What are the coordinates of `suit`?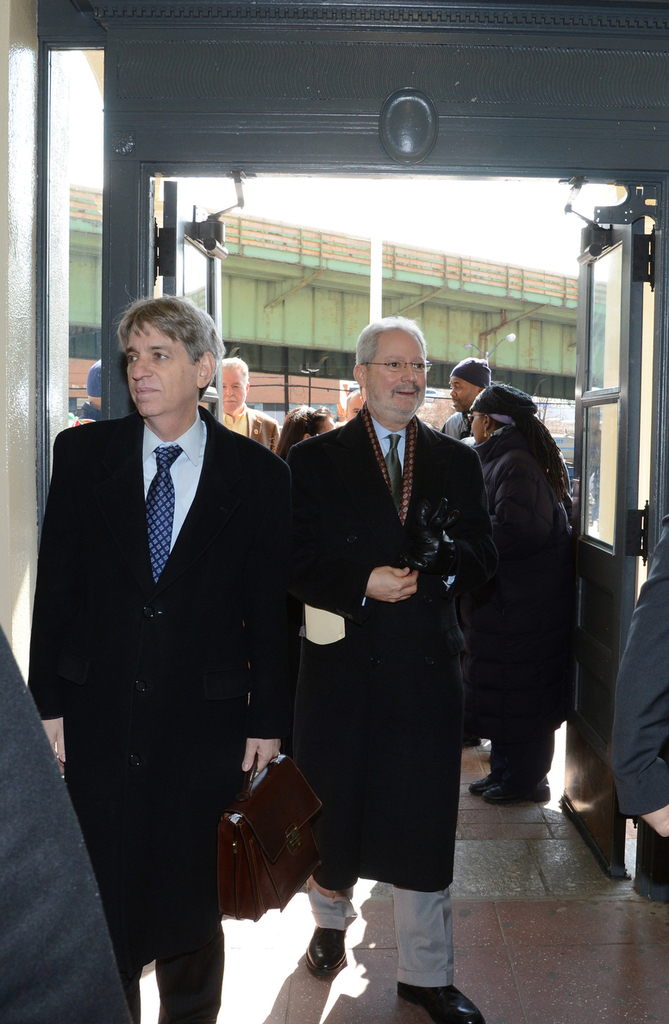
detection(34, 285, 294, 1022).
